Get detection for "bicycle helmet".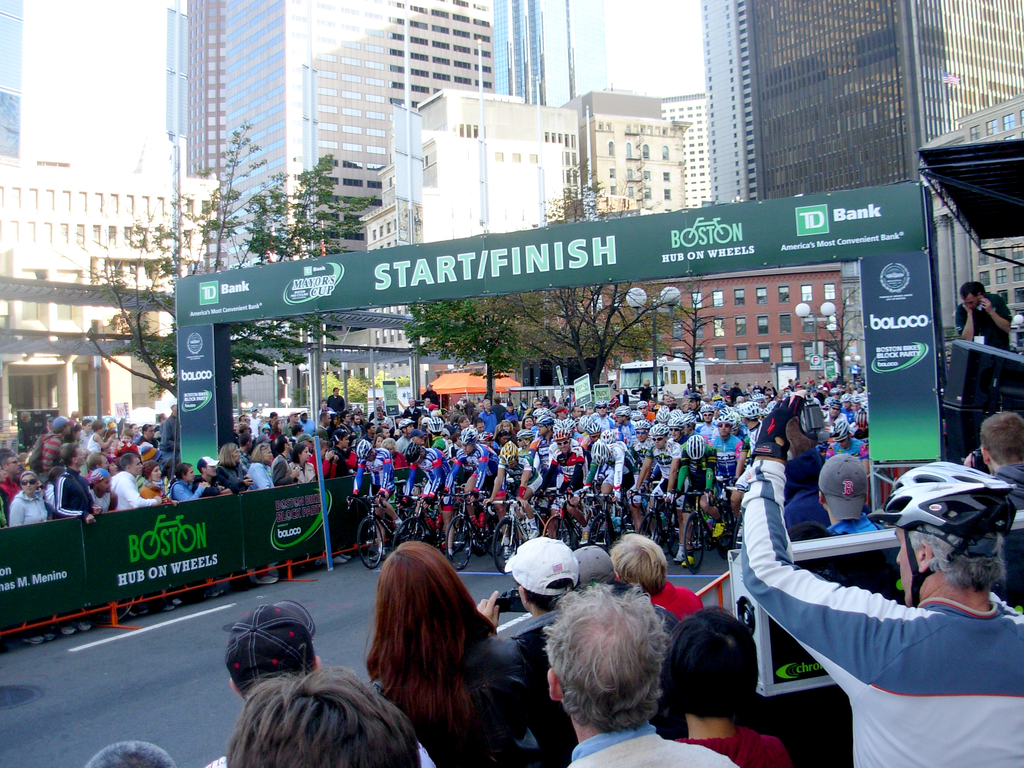
Detection: [left=692, top=437, right=705, bottom=457].
